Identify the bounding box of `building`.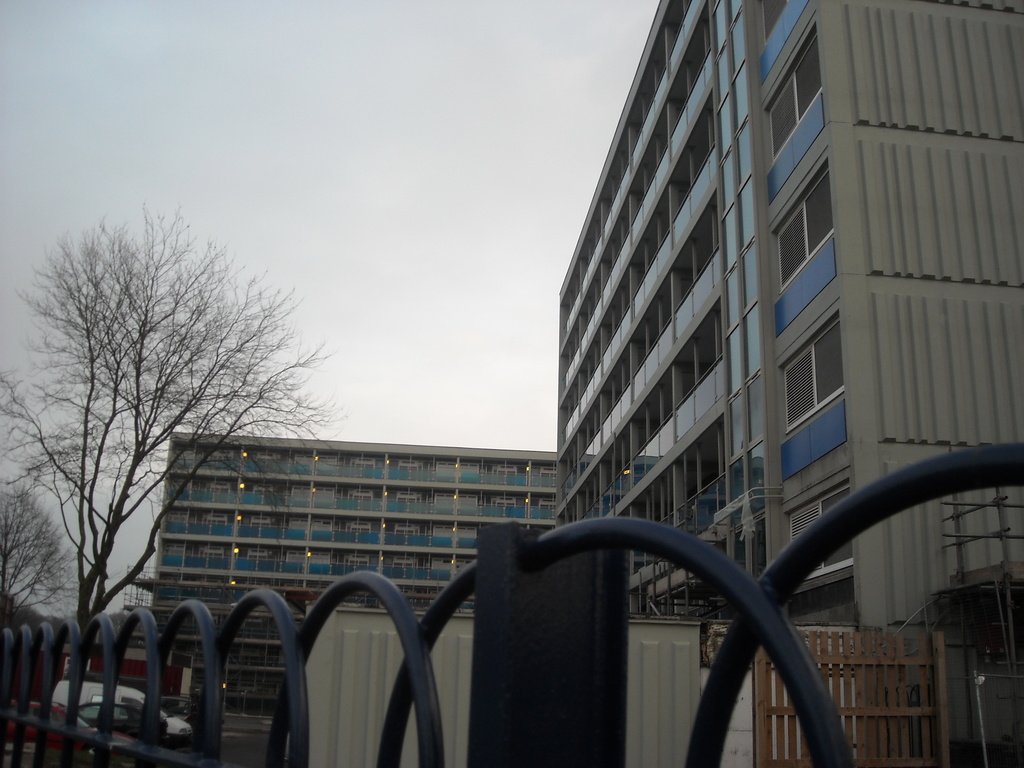
bbox=[556, 0, 1023, 634].
